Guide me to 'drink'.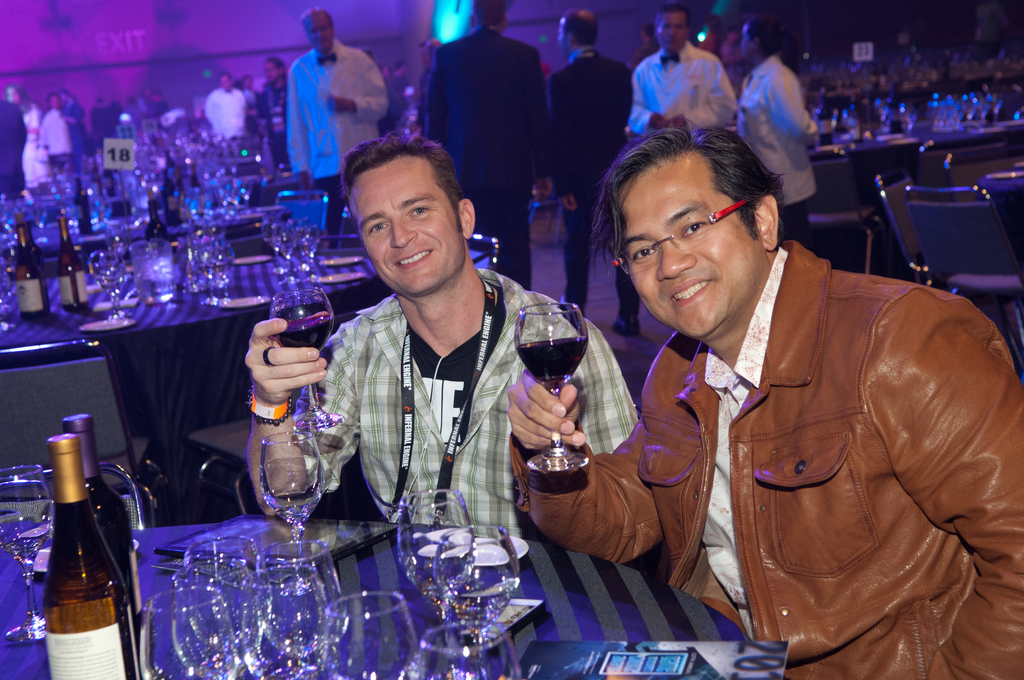
Guidance: detection(514, 306, 585, 471).
